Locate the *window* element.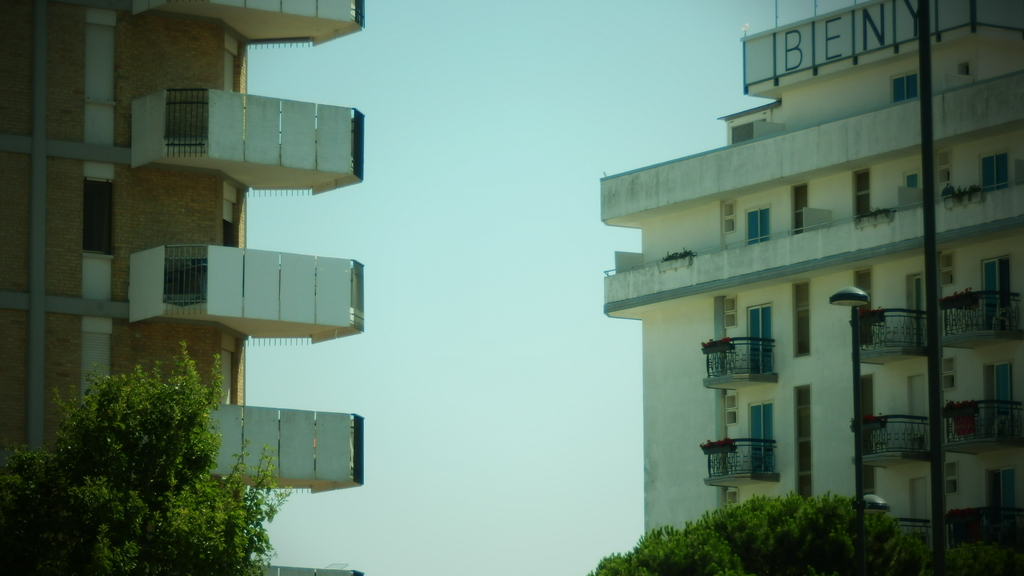
Element bbox: box(719, 201, 735, 230).
